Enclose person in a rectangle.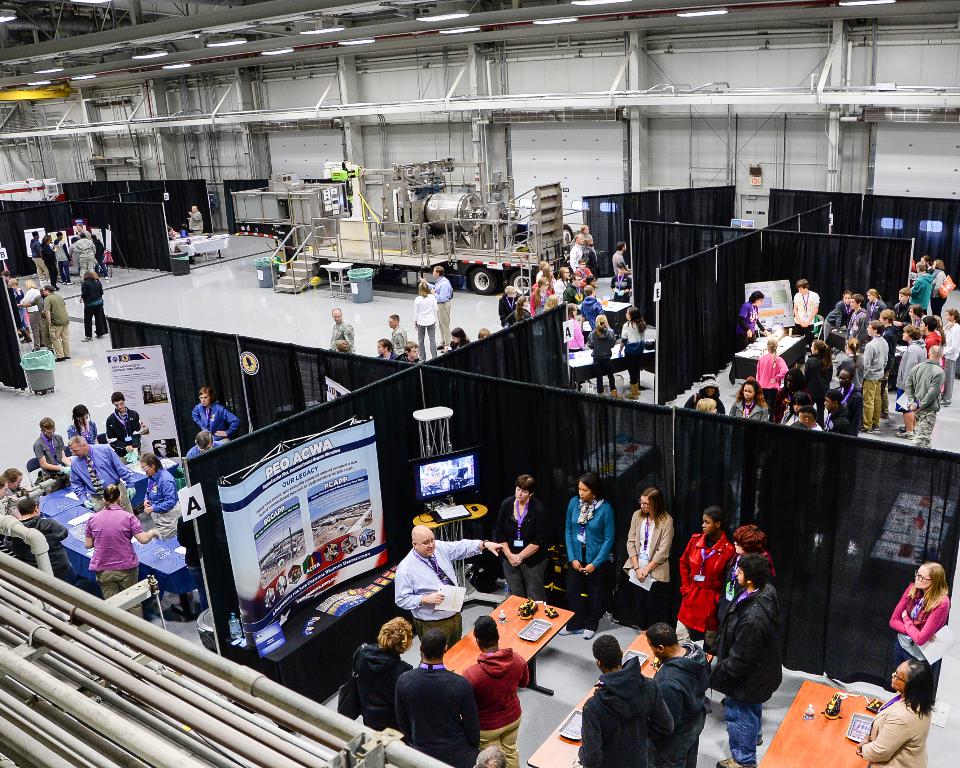
(92,235,105,278).
